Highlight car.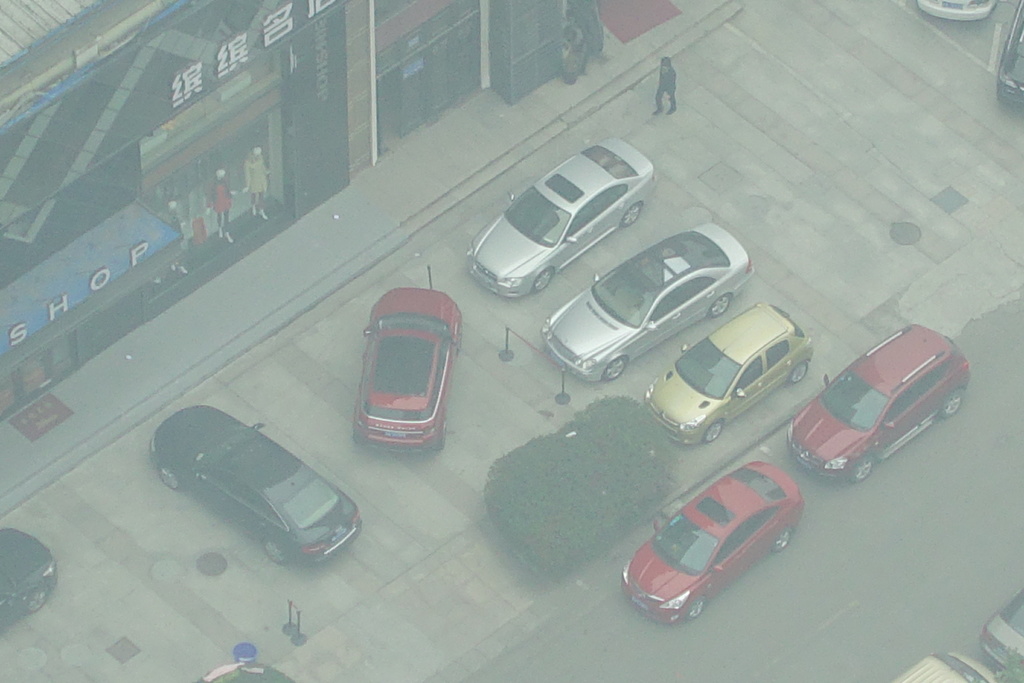
Highlighted region: detection(786, 324, 974, 483).
